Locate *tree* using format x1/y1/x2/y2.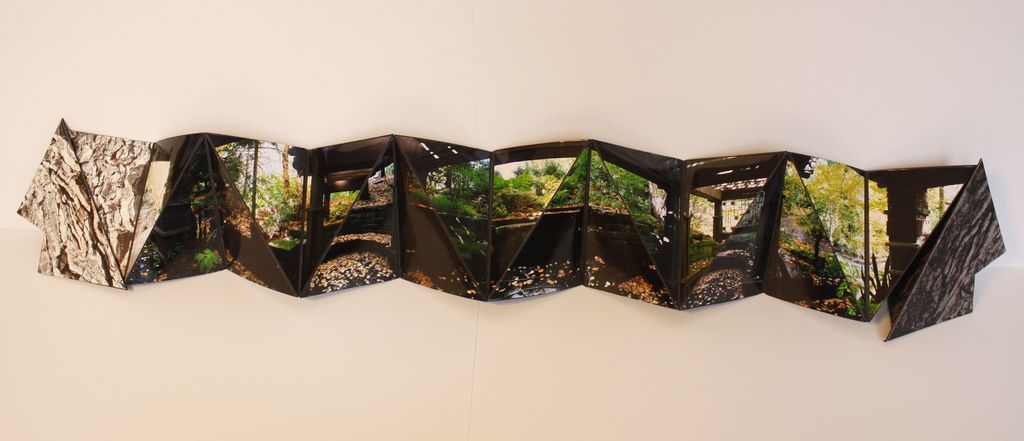
884/158/1007/346.
